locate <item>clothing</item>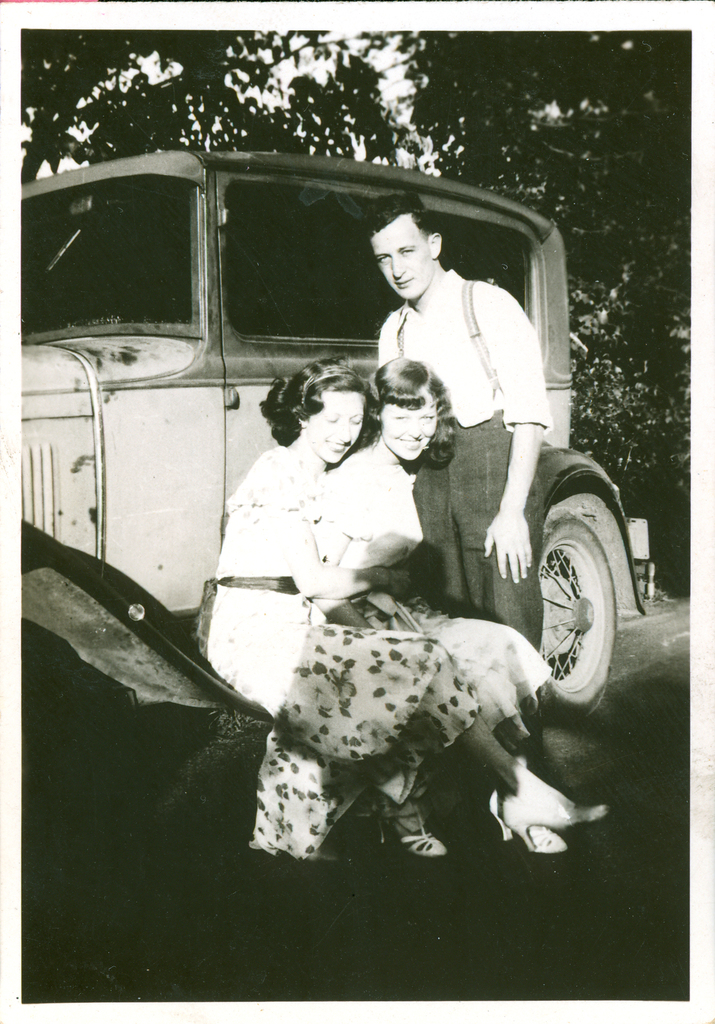
bbox=[374, 268, 549, 749]
